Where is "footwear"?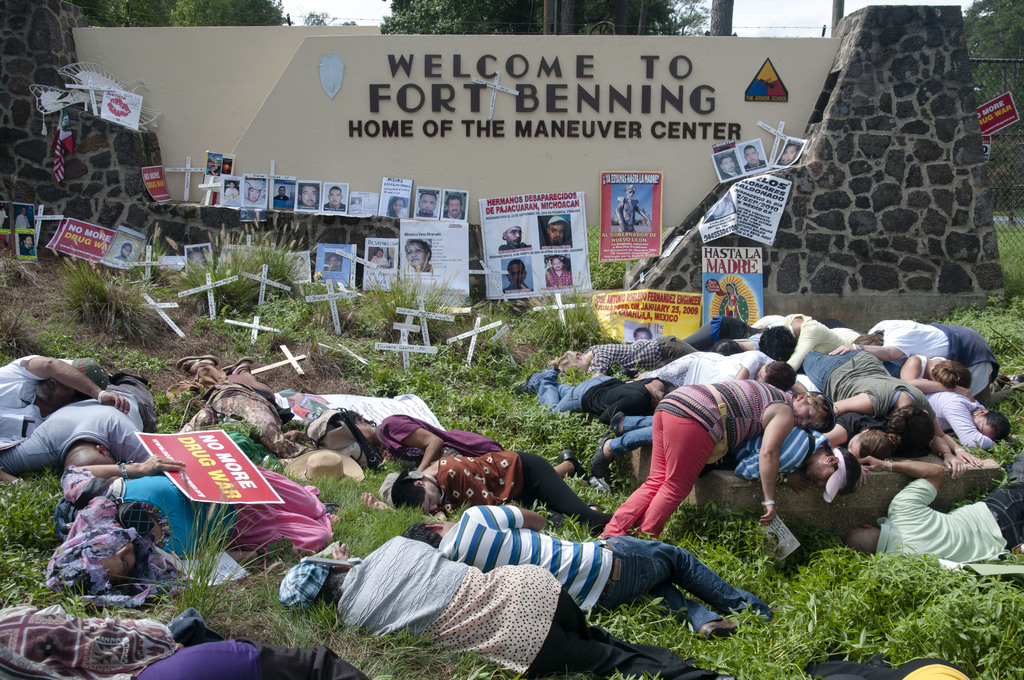
region(586, 434, 618, 480).
